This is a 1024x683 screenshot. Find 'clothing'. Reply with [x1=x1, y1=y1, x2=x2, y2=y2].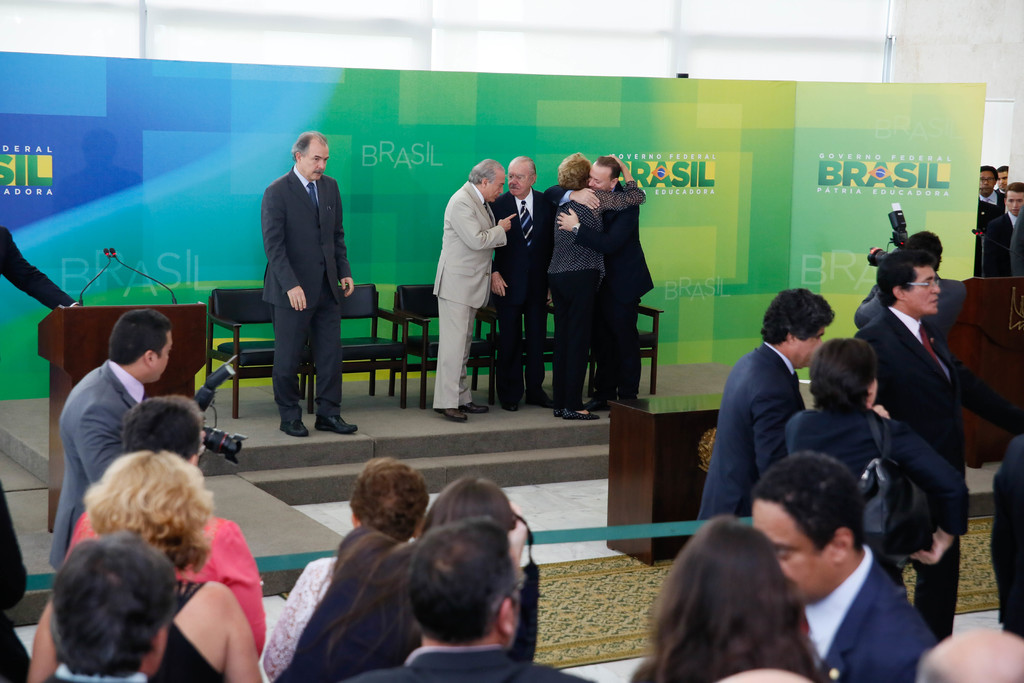
[x1=547, y1=191, x2=669, y2=403].
